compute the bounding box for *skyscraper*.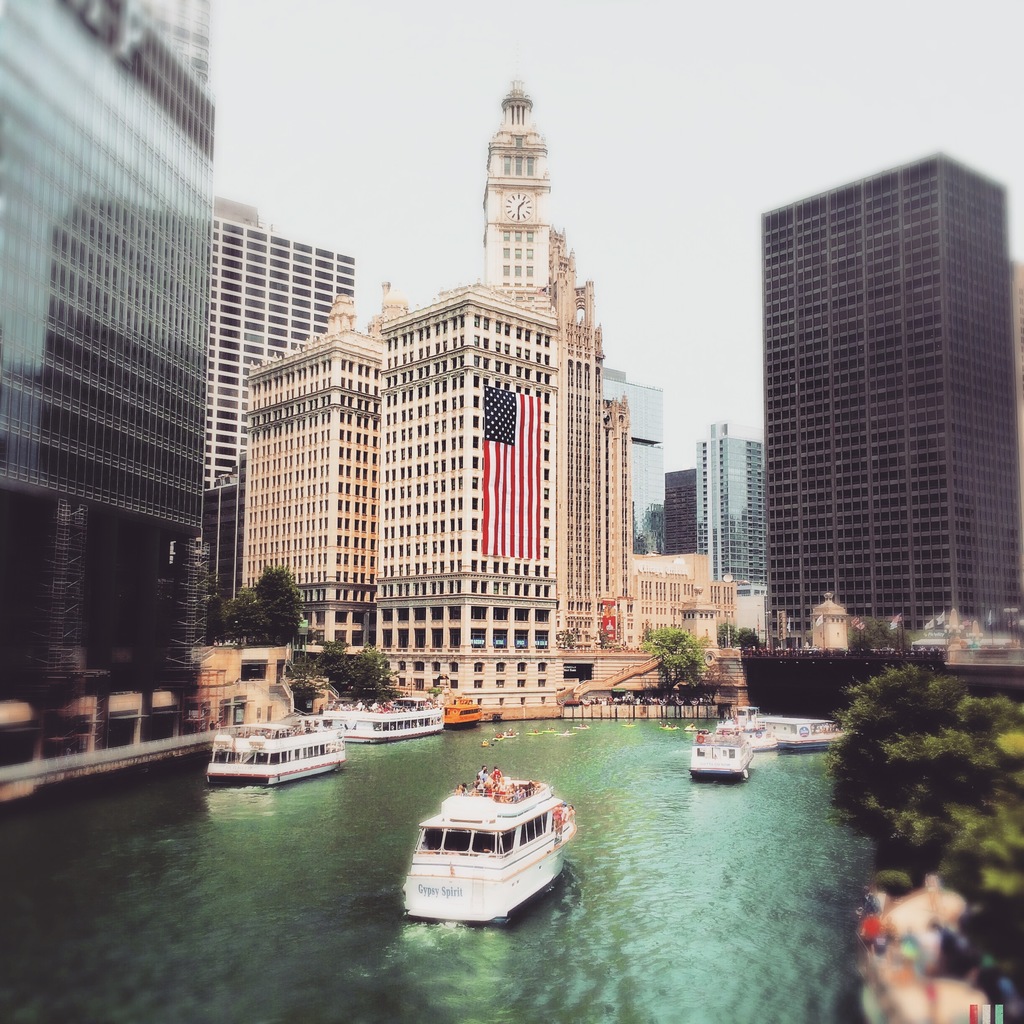
(x1=245, y1=49, x2=546, y2=720).
